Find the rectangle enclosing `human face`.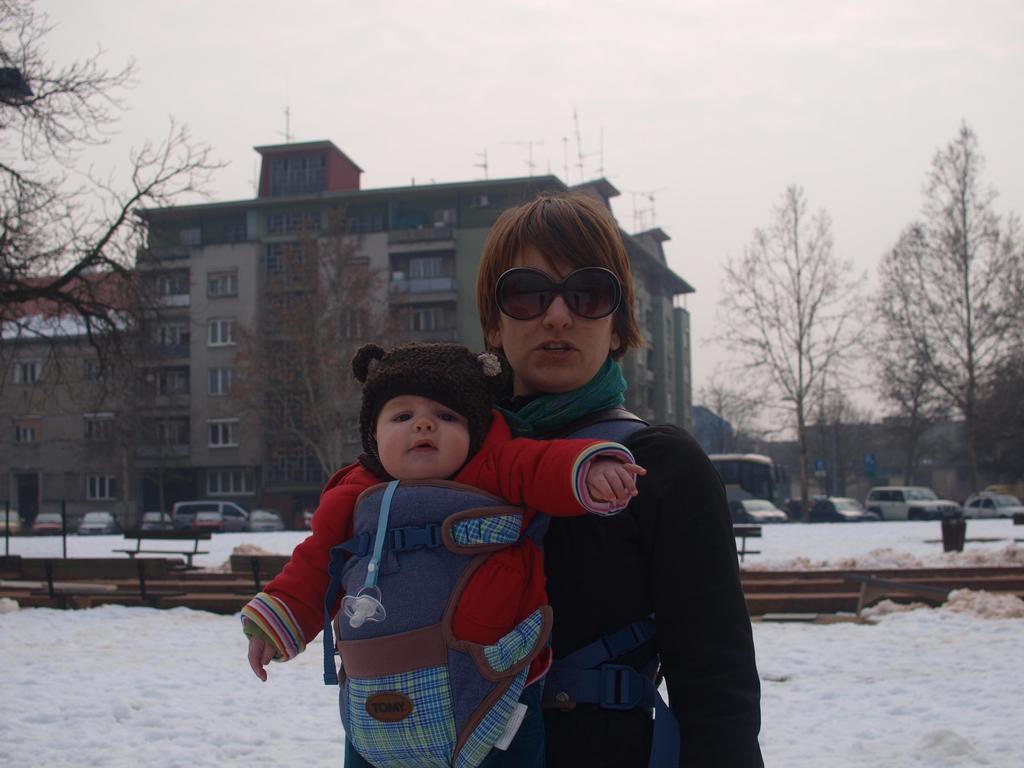
select_region(505, 245, 614, 389).
